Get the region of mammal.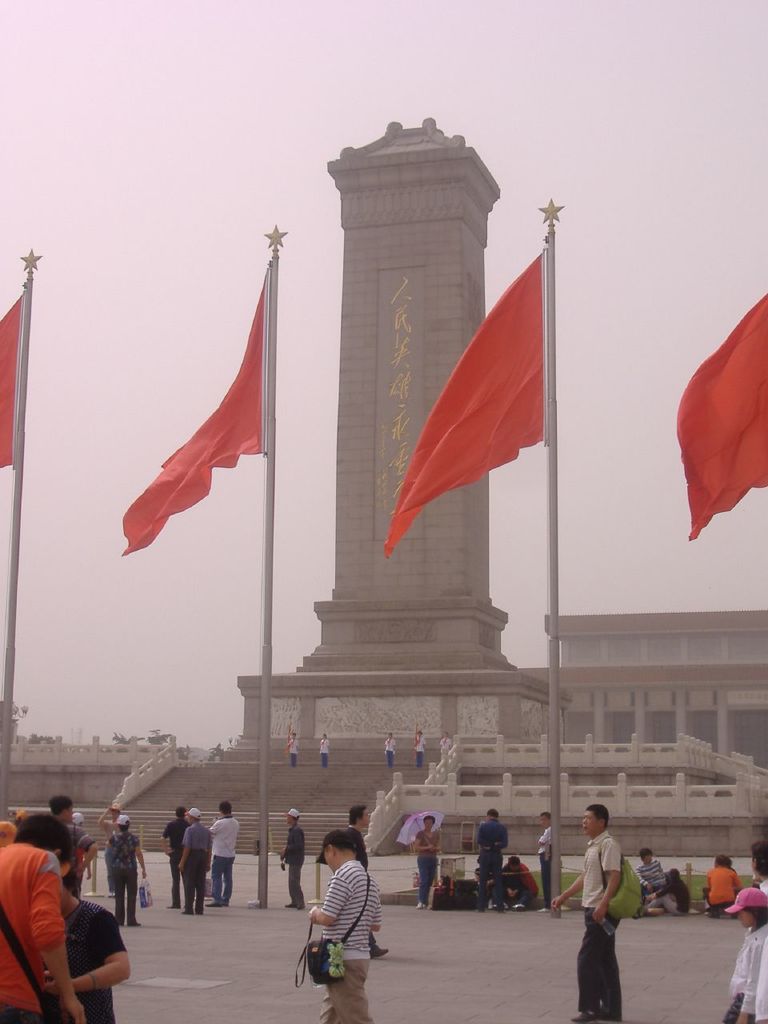
locate(534, 815, 550, 912).
